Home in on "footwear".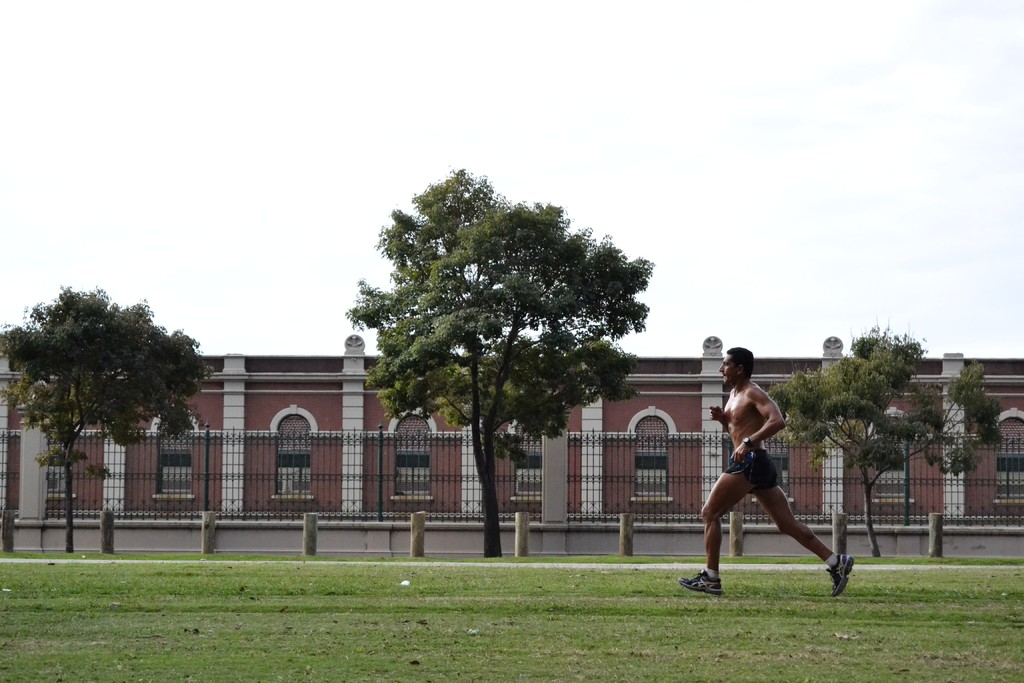
Homed in at (left=678, top=568, right=723, bottom=593).
